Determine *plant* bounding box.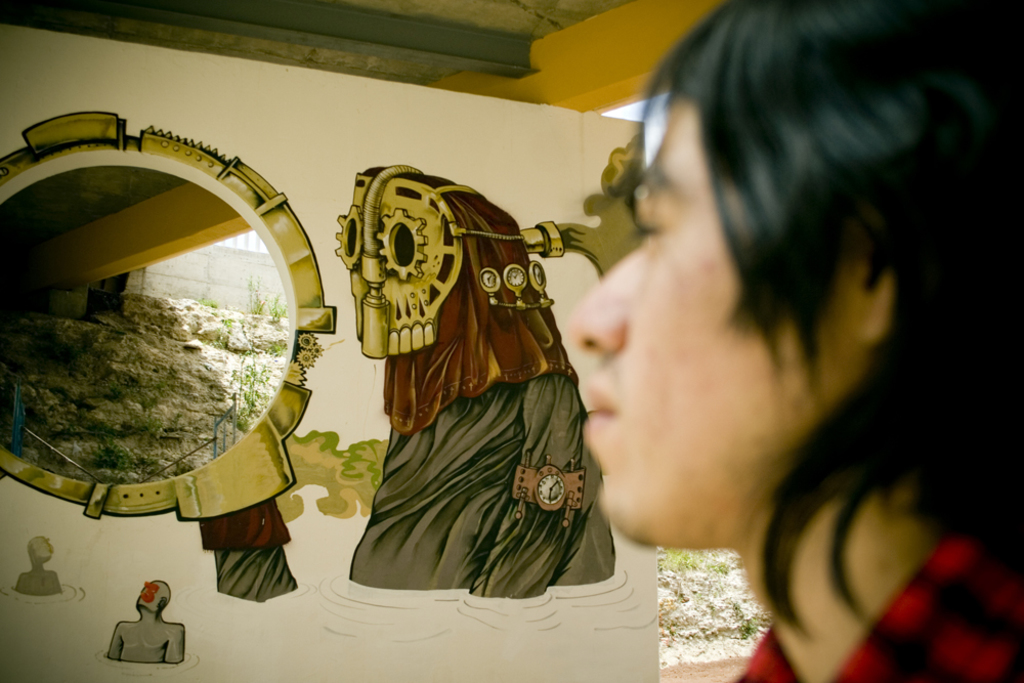
Determined: <bbox>209, 342, 288, 438</bbox>.
